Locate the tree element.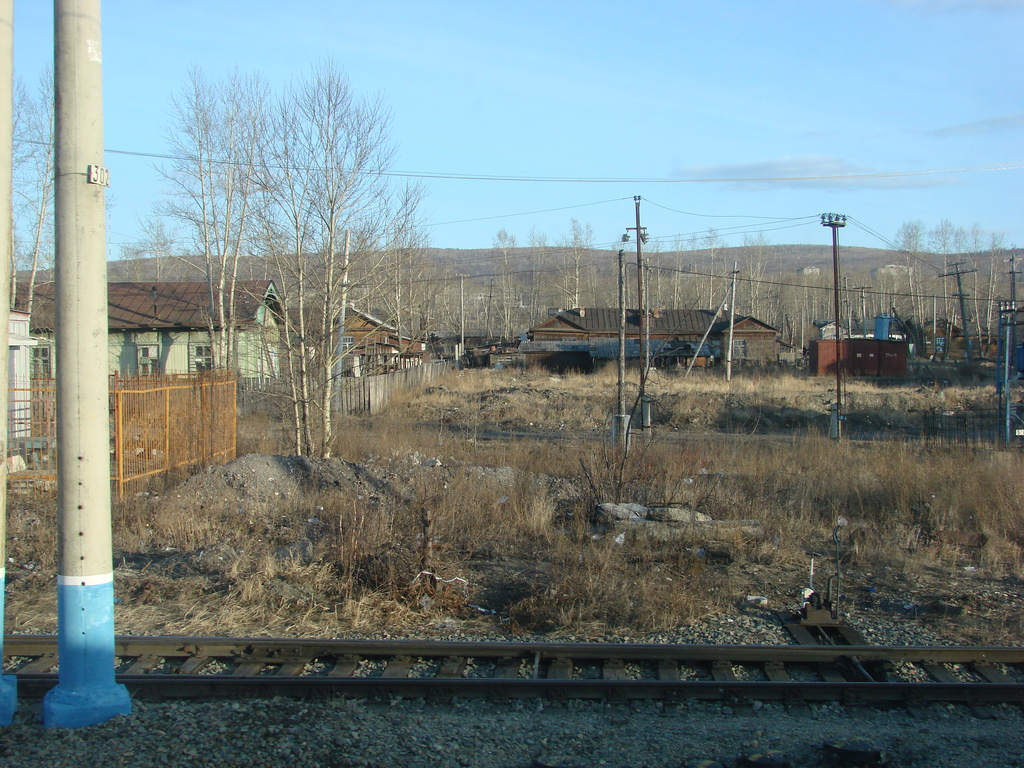
Element bbox: <bbox>516, 221, 565, 343</bbox>.
